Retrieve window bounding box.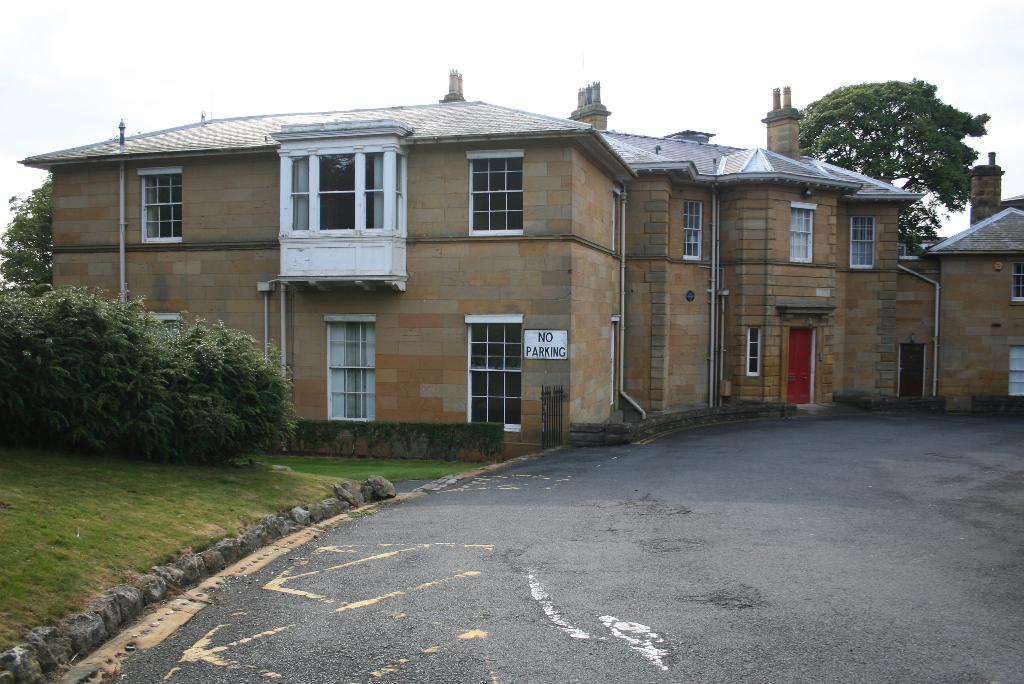
Bounding box: 464, 147, 526, 236.
